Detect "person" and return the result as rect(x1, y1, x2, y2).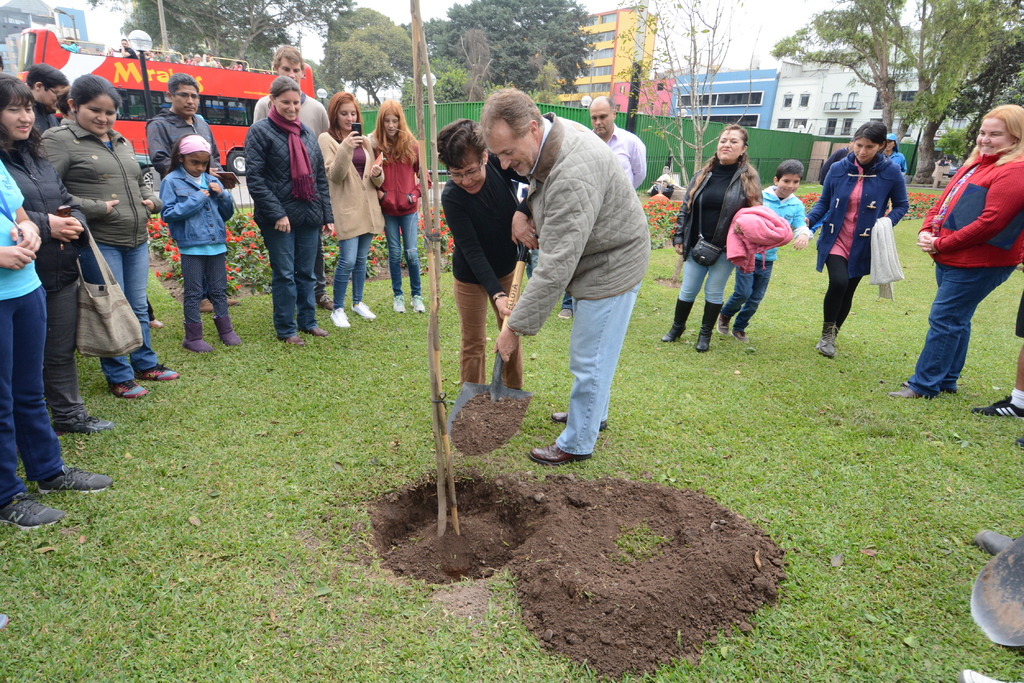
rect(477, 88, 660, 462).
